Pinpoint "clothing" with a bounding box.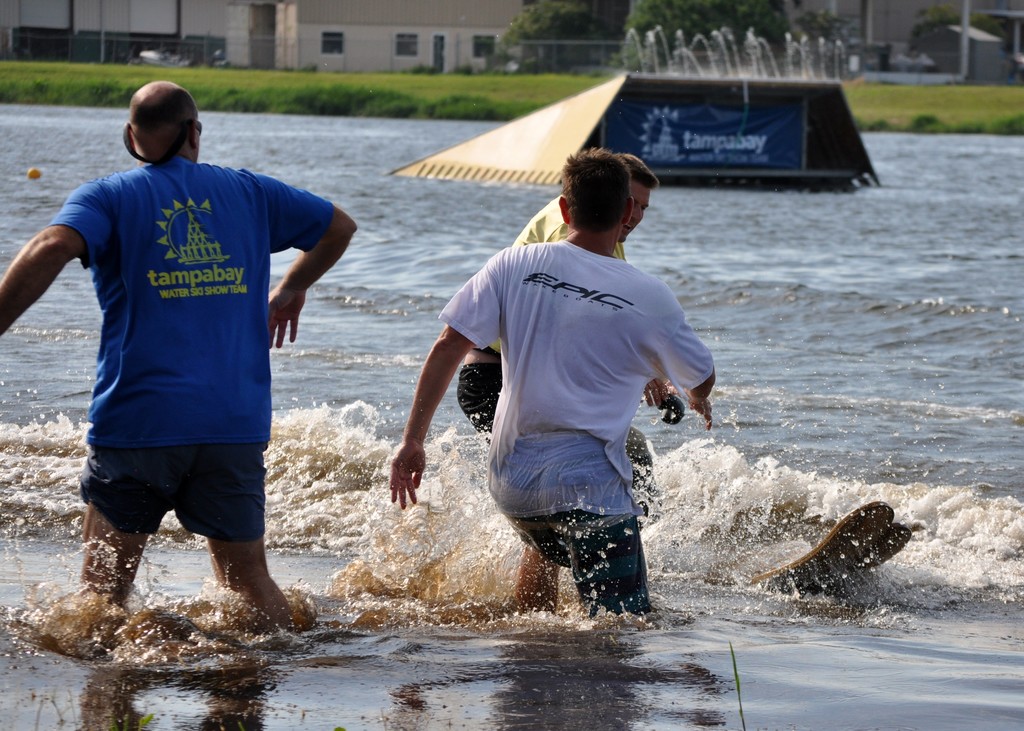
436/239/716/620.
